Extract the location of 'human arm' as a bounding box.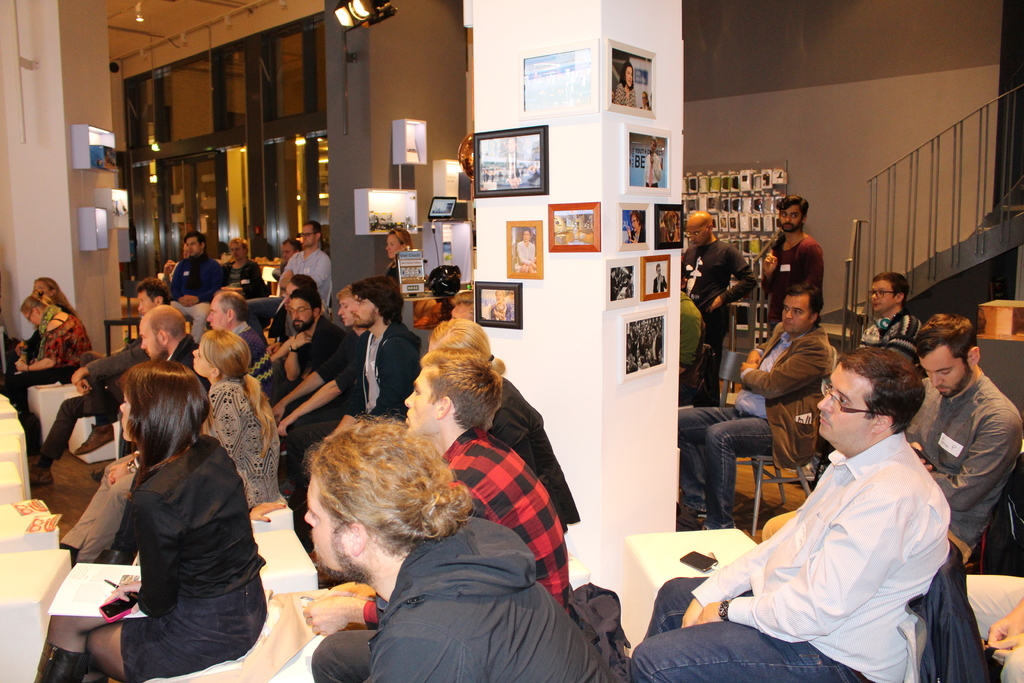
left=987, top=594, right=1023, bottom=650.
